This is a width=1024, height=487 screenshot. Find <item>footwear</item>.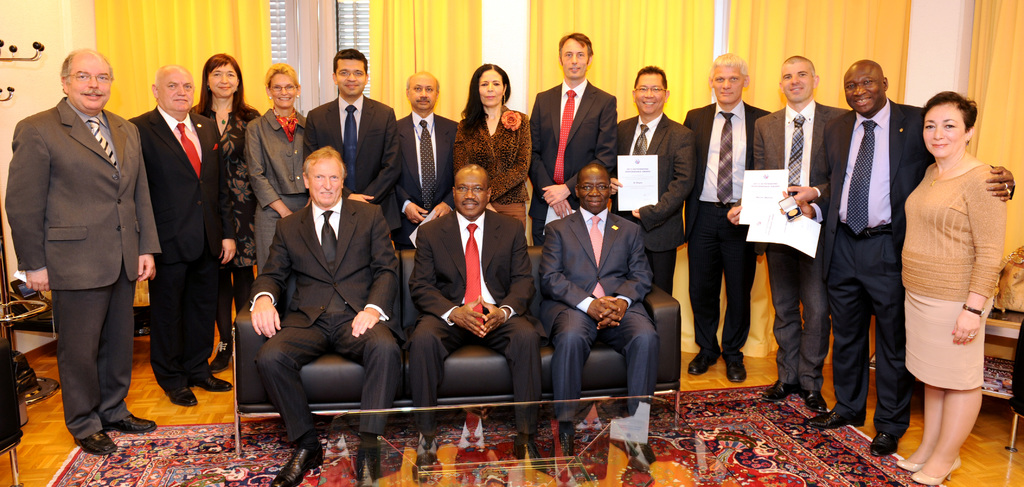
Bounding box: select_region(892, 438, 932, 468).
